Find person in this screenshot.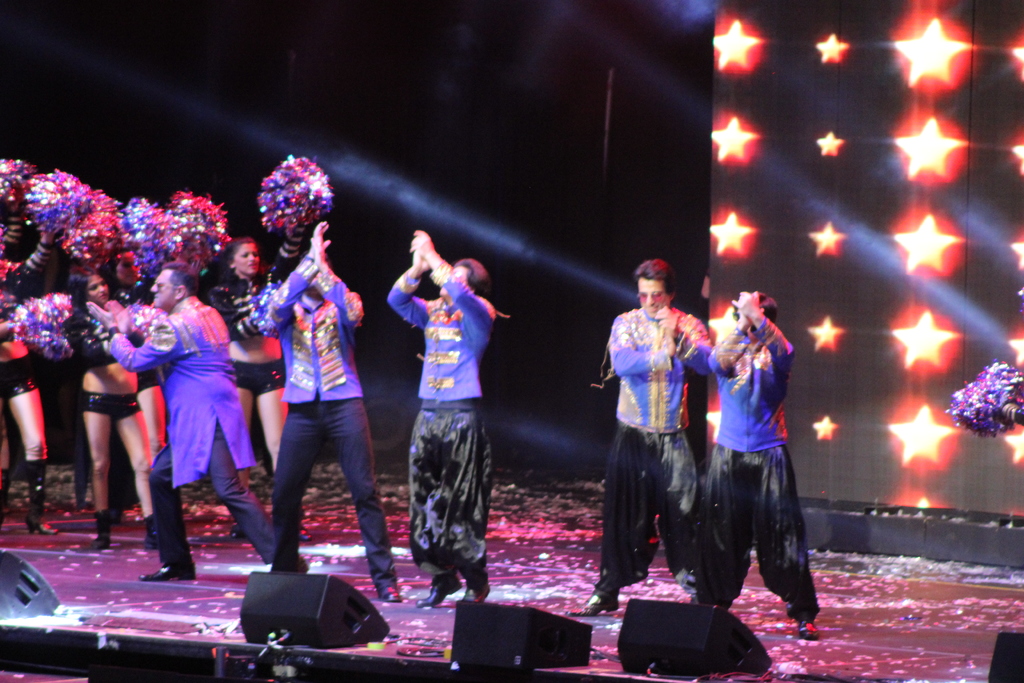
The bounding box for person is 138:261:282:587.
